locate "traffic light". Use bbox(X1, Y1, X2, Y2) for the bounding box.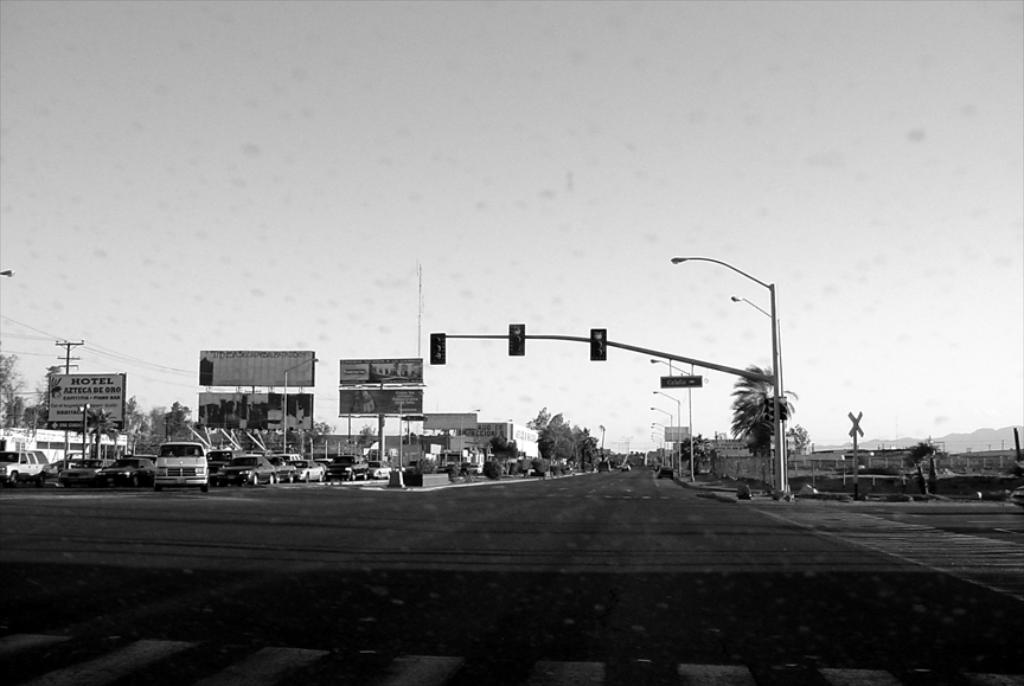
bbox(780, 397, 787, 421).
